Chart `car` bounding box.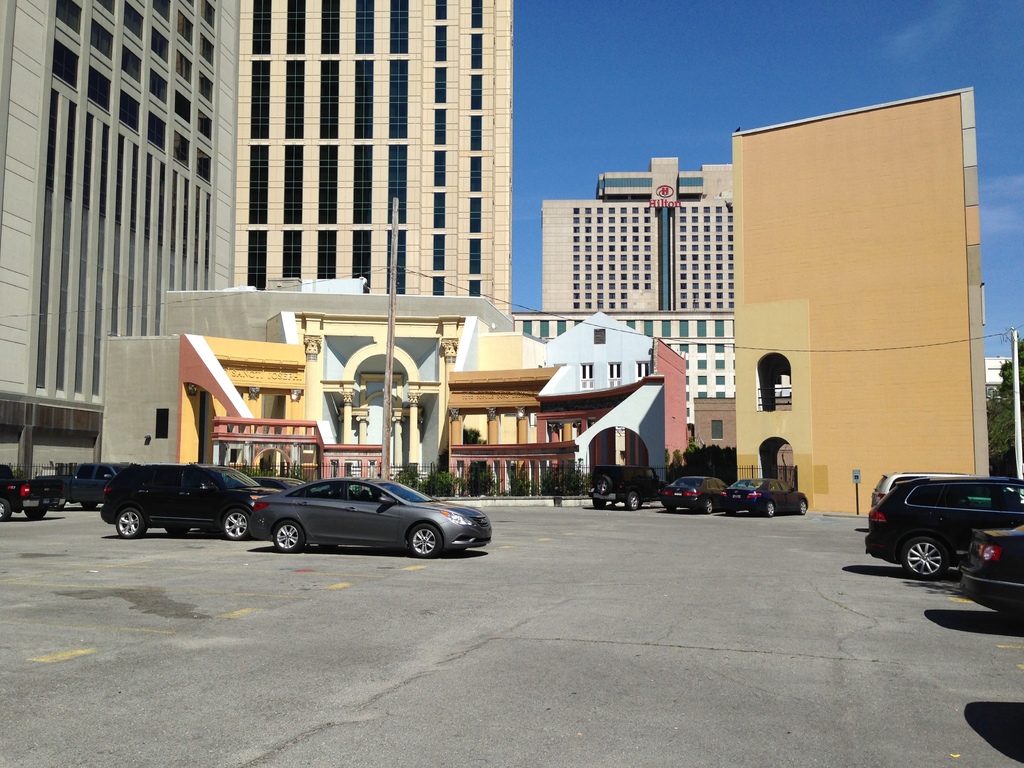
Charted: crop(718, 474, 808, 523).
